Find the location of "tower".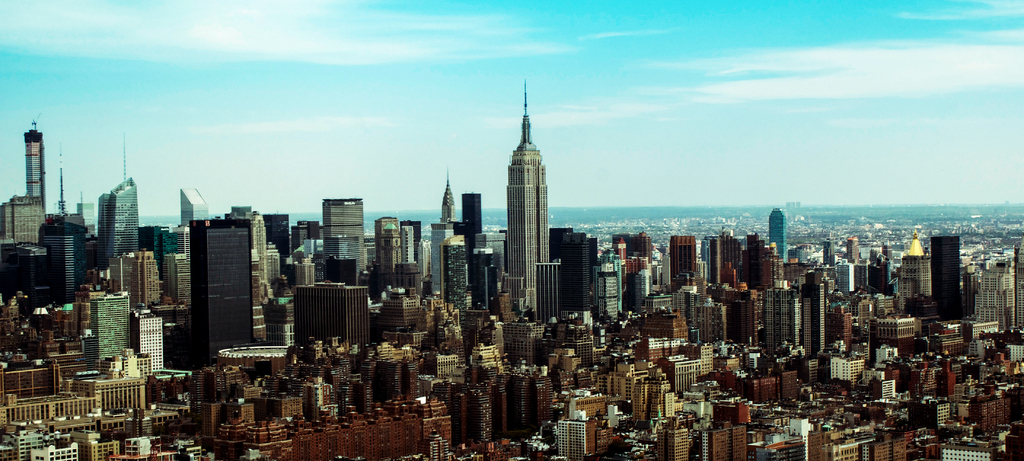
Location: 102,142,143,264.
